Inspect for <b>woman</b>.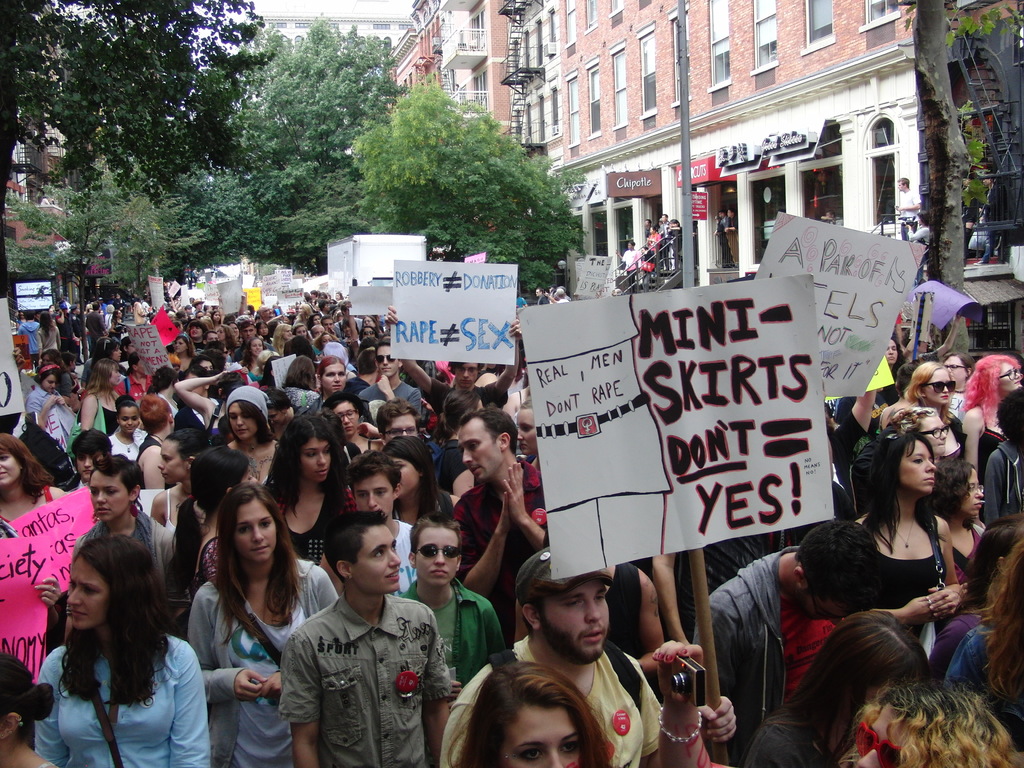
Inspection: box(319, 348, 359, 402).
